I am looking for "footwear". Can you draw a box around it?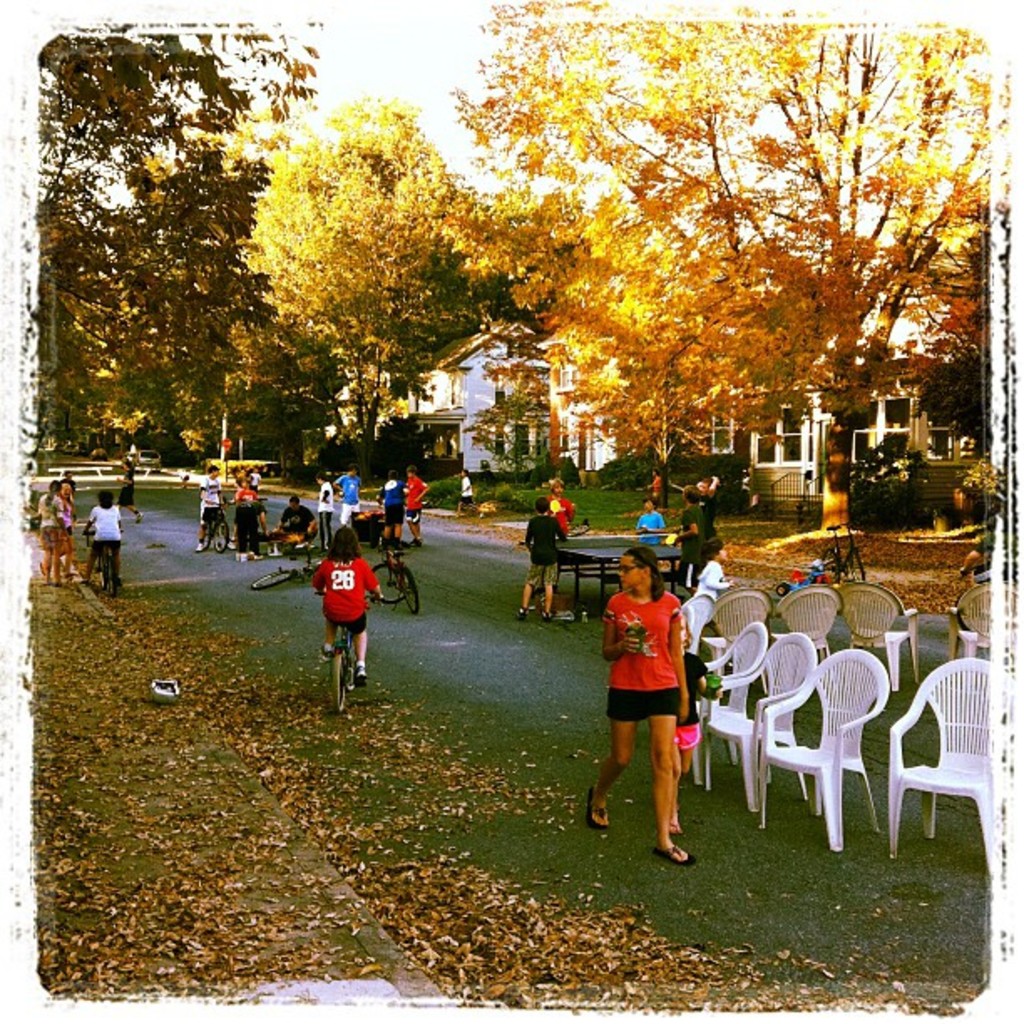
Sure, the bounding box is 542,609,550,621.
